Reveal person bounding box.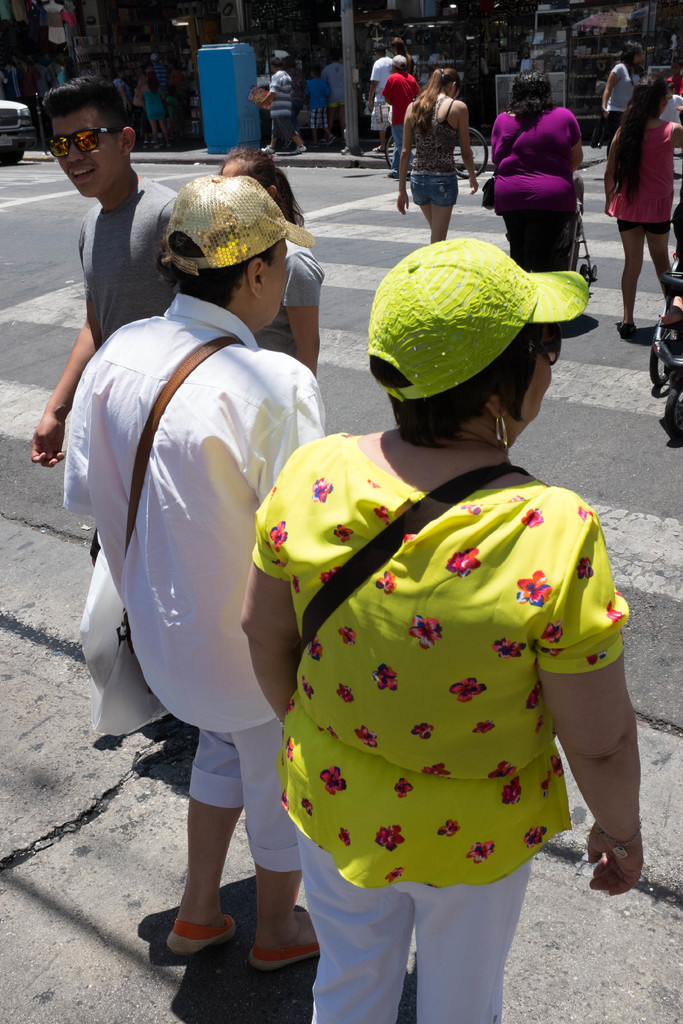
Revealed: x1=256 y1=56 x2=311 y2=157.
